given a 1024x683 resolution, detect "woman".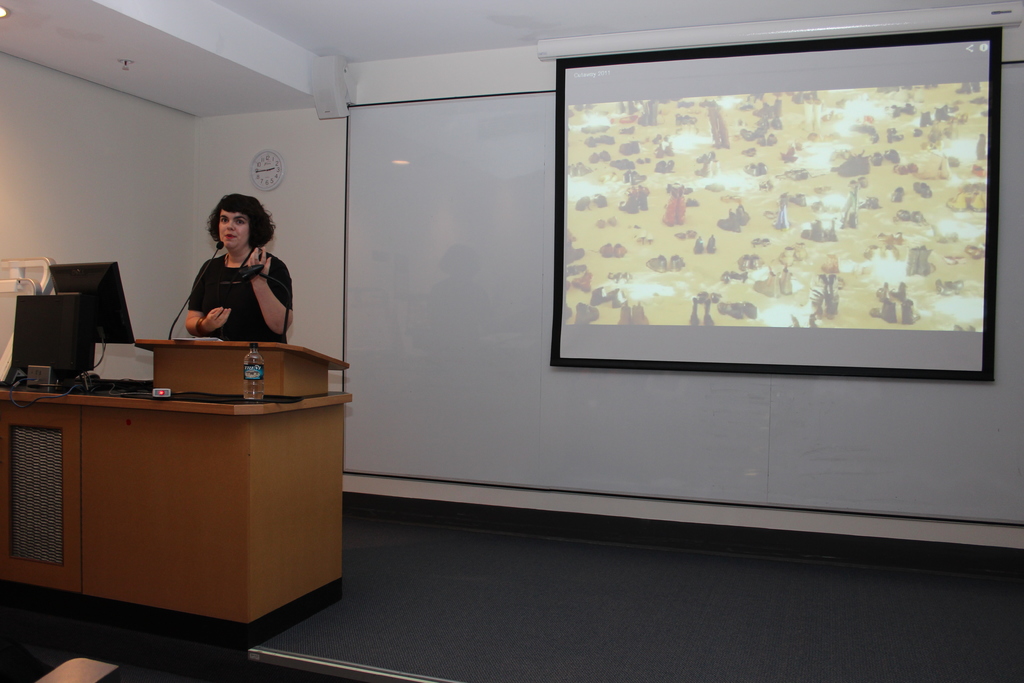
Rect(170, 185, 285, 360).
